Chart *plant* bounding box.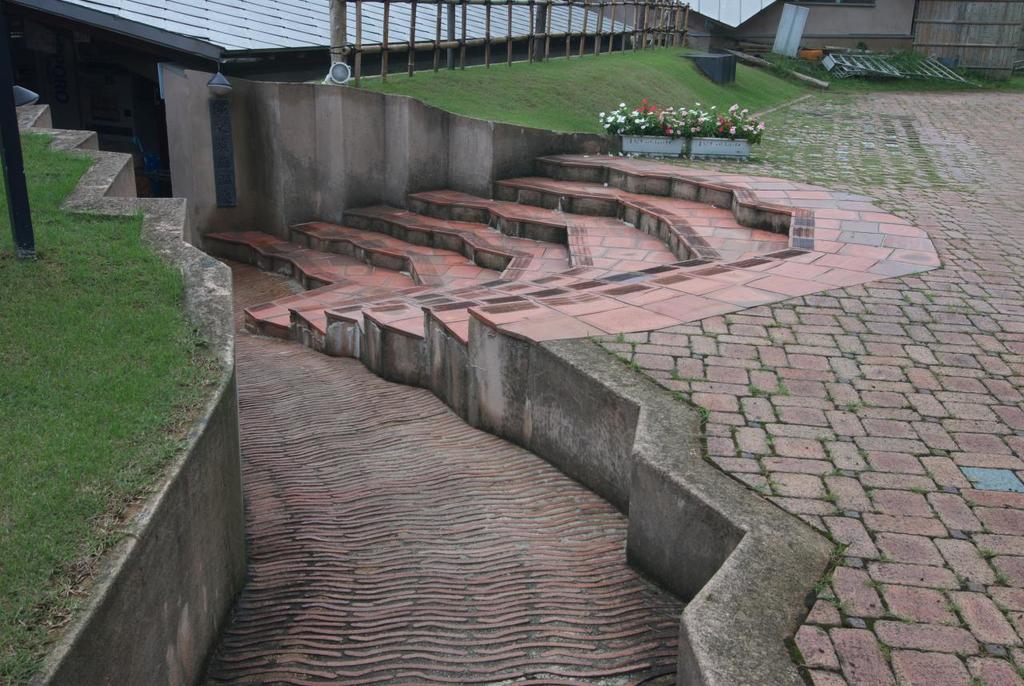
Charted: 826/539/850/566.
